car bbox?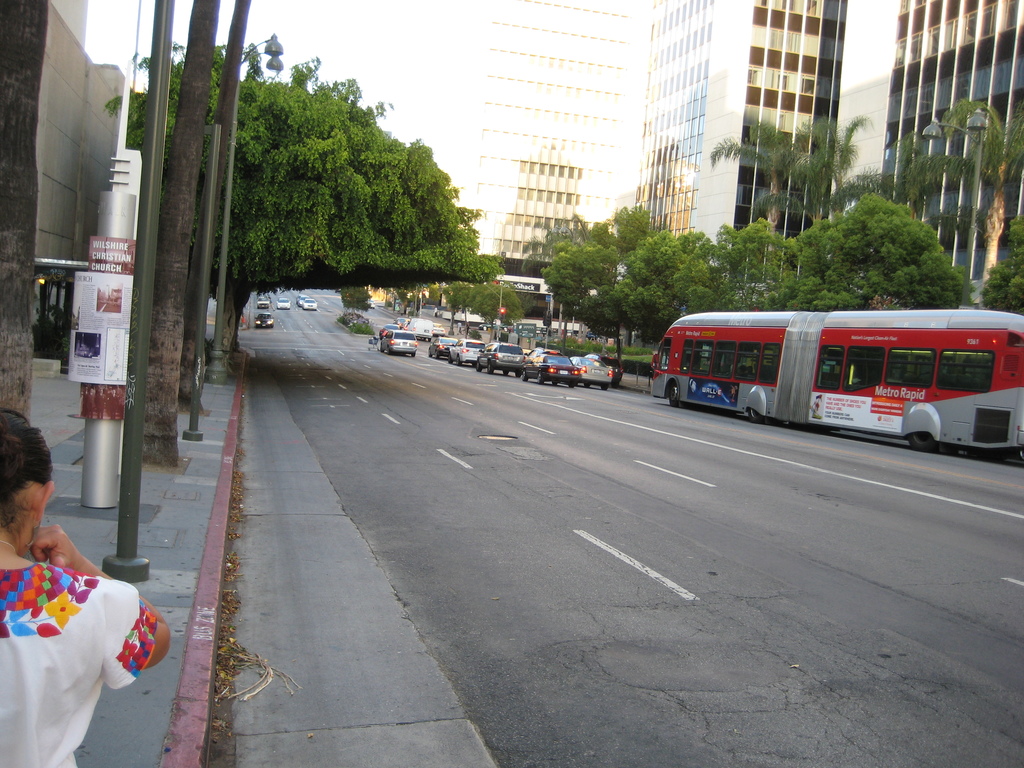
box(433, 322, 444, 333)
